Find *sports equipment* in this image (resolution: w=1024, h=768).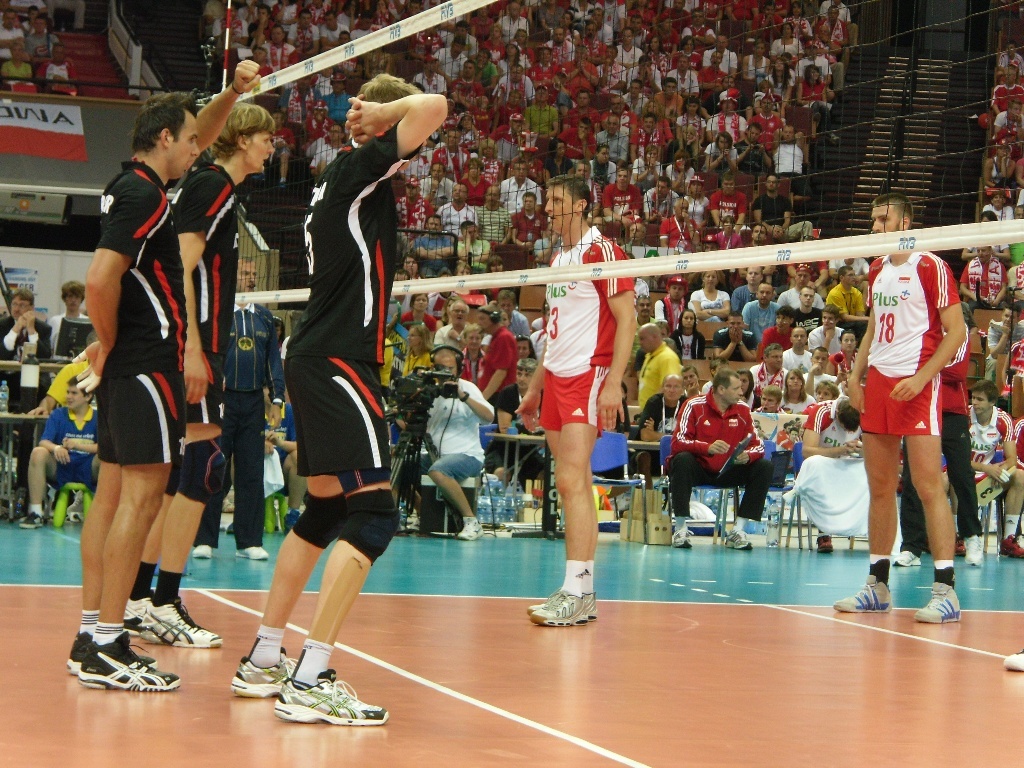
box=[197, 0, 1023, 304].
